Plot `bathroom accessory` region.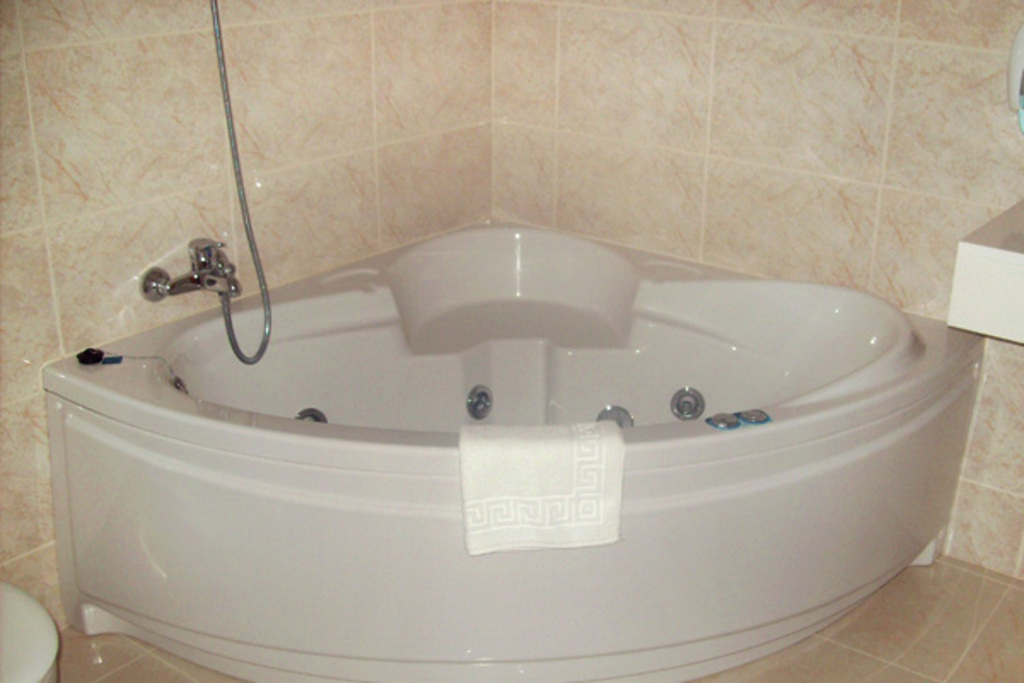
Plotted at rect(140, 0, 271, 364).
